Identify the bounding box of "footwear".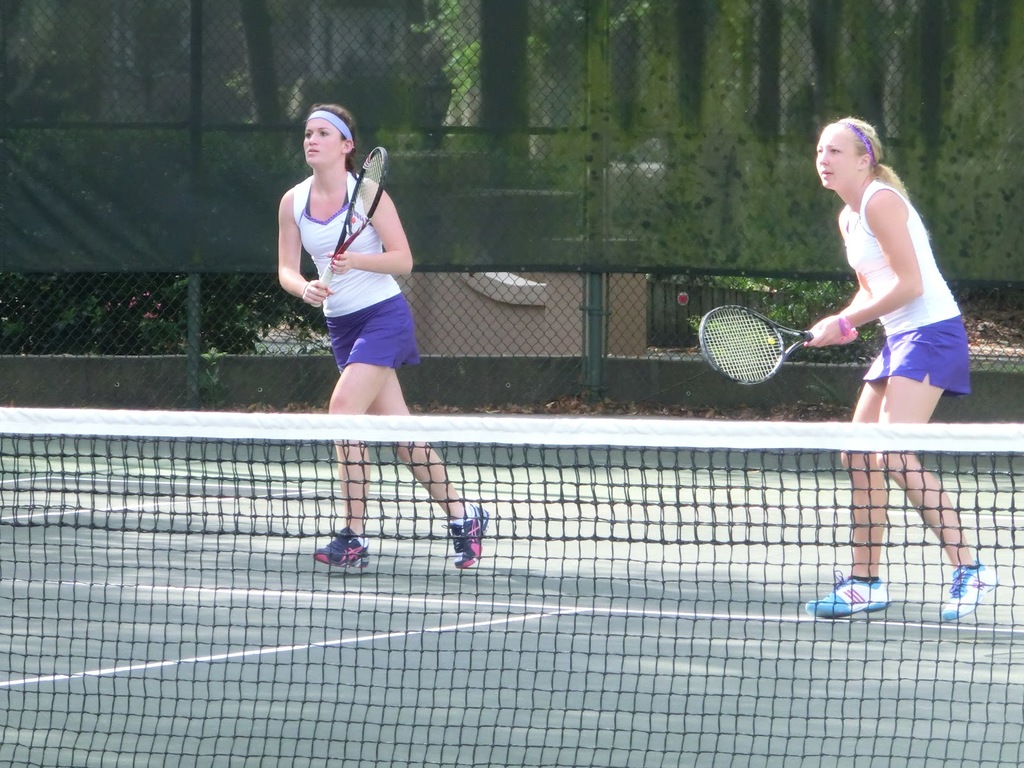
(941,562,1004,619).
